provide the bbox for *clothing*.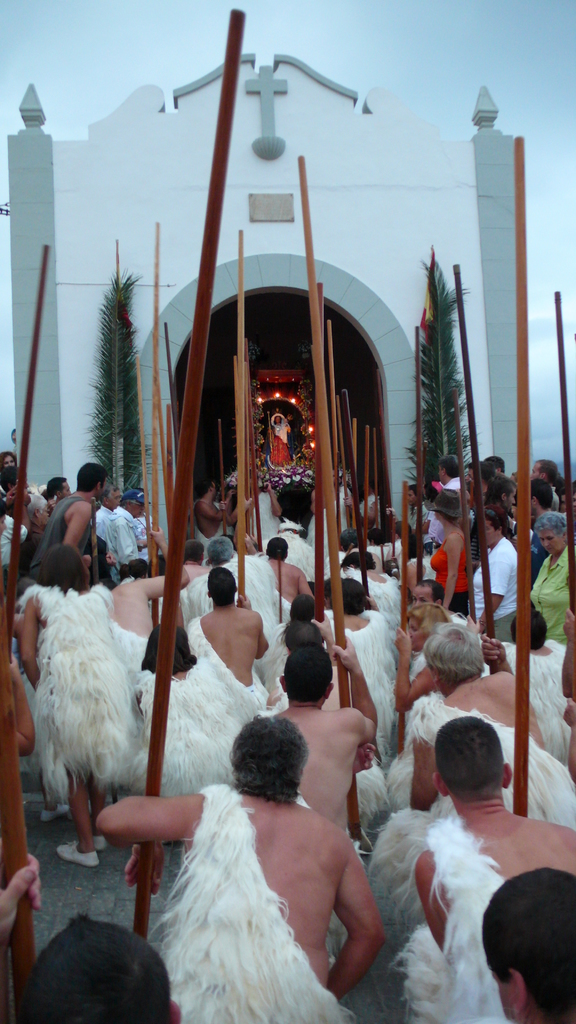
<bbox>467, 531, 518, 643</bbox>.
